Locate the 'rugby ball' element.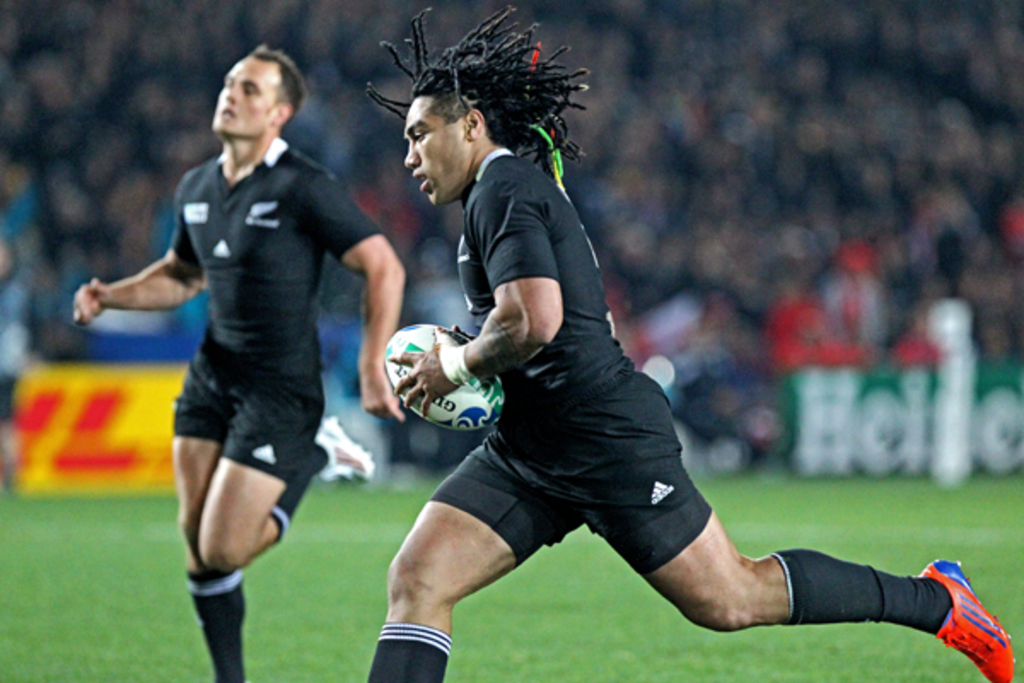
Element bbox: (382,321,503,434).
